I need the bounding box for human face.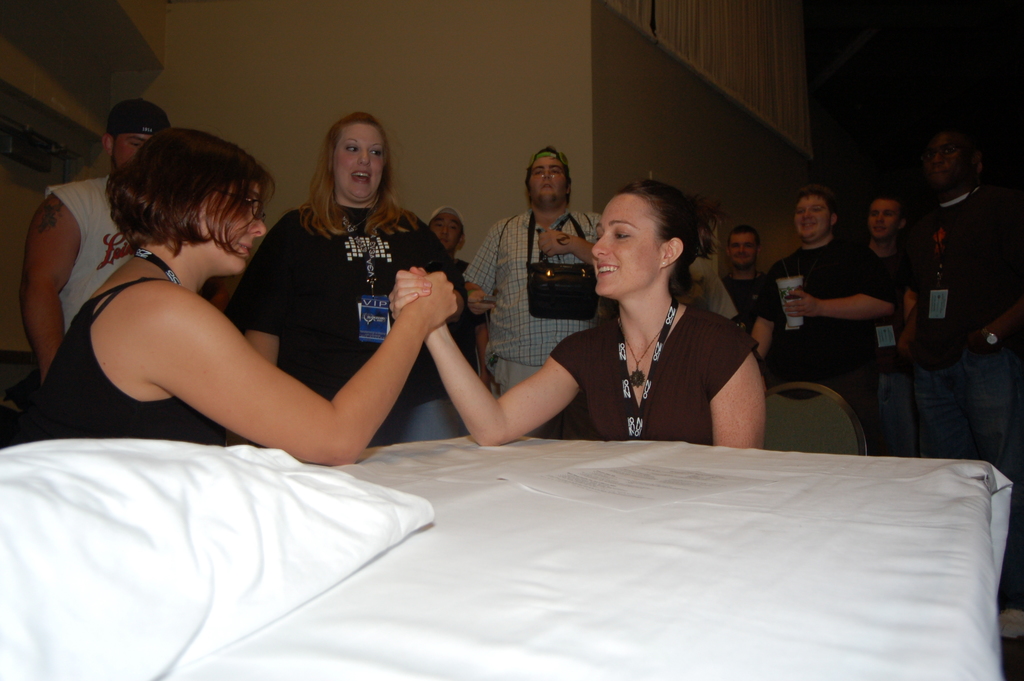
Here it is: detection(431, 209, 463, 252).
